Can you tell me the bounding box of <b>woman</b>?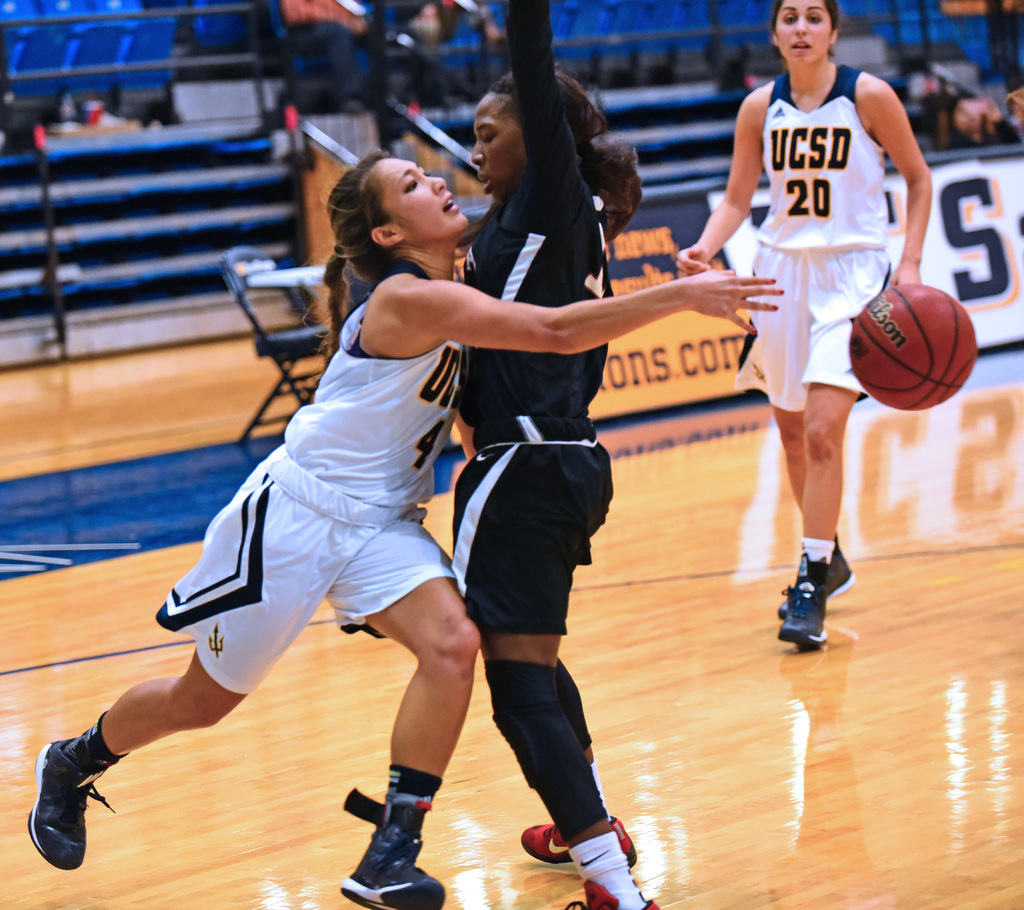
700:8:934:619.
